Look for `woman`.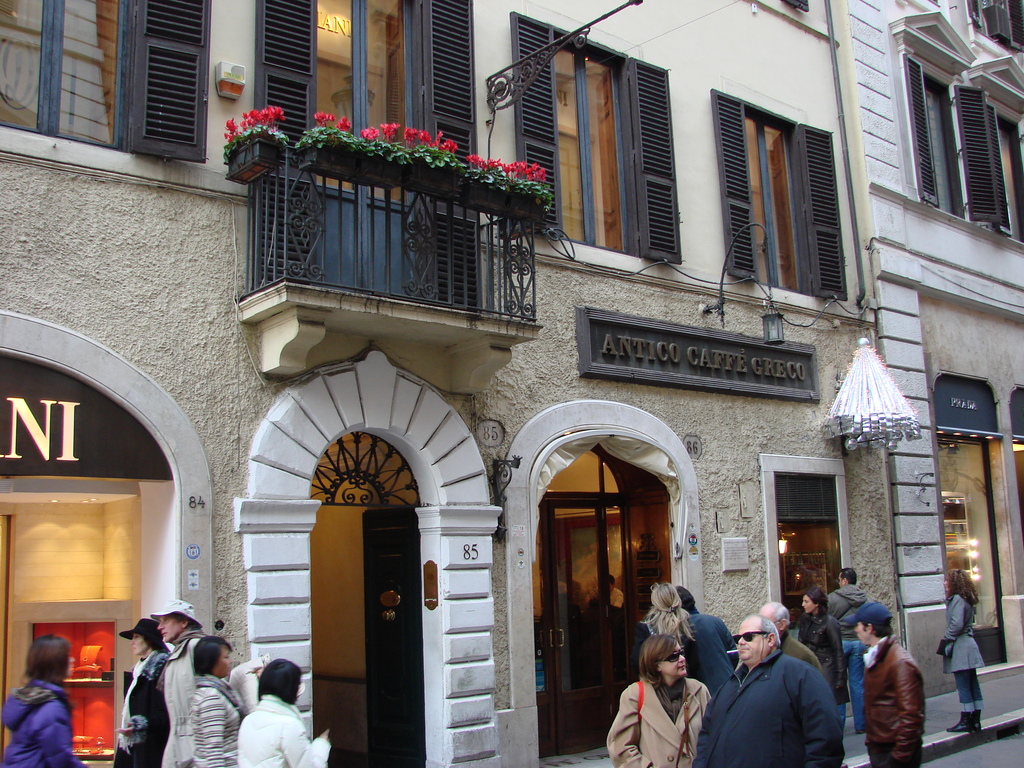
Found: locate(108, 620, 170, 767).
